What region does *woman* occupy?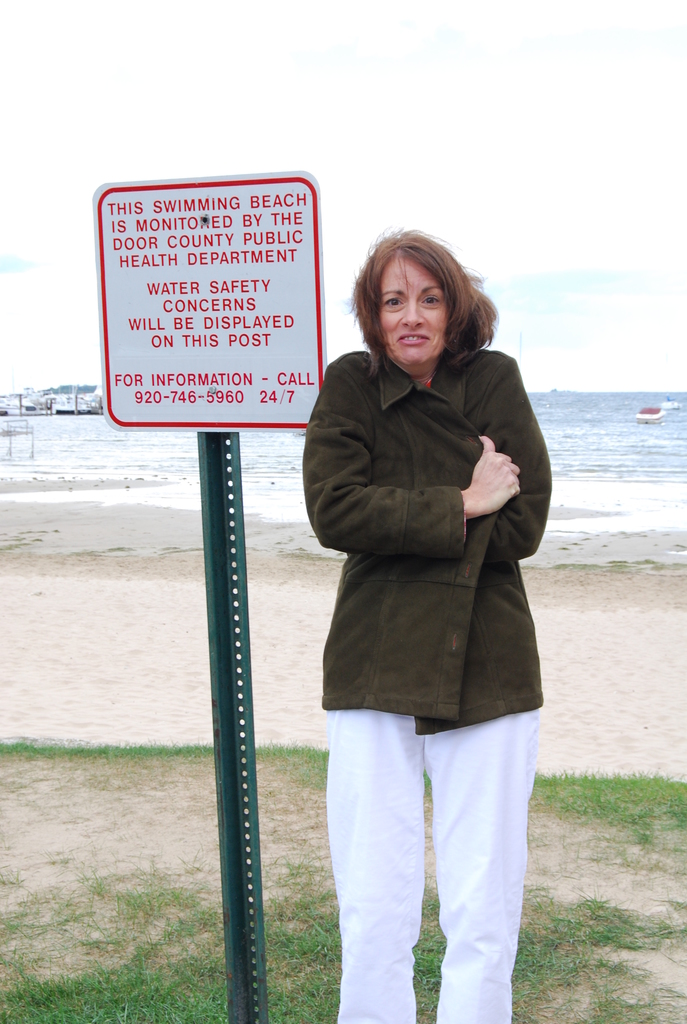
x1=299, y1=229, x2=552, y2=1023.
